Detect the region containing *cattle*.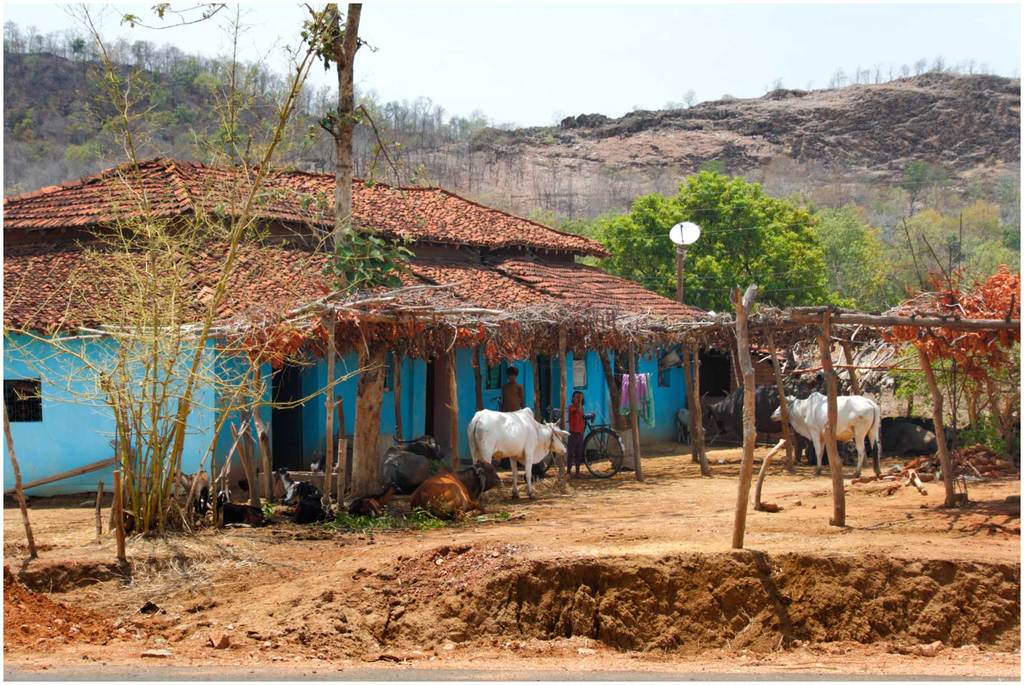
box=[698, 389, 777, 455].
